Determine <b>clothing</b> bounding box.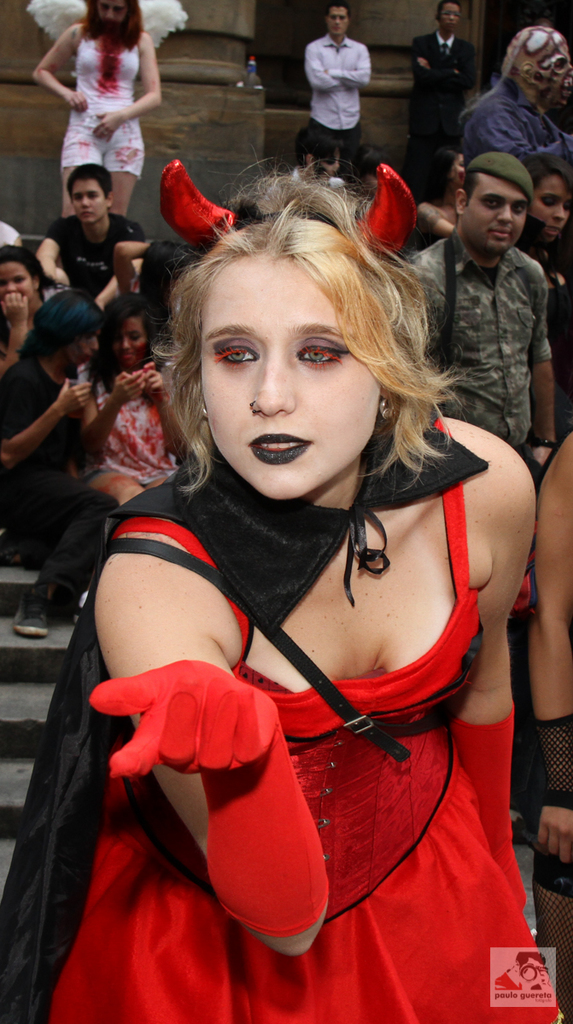
Determined: locate(60, 20, 148, 172).
